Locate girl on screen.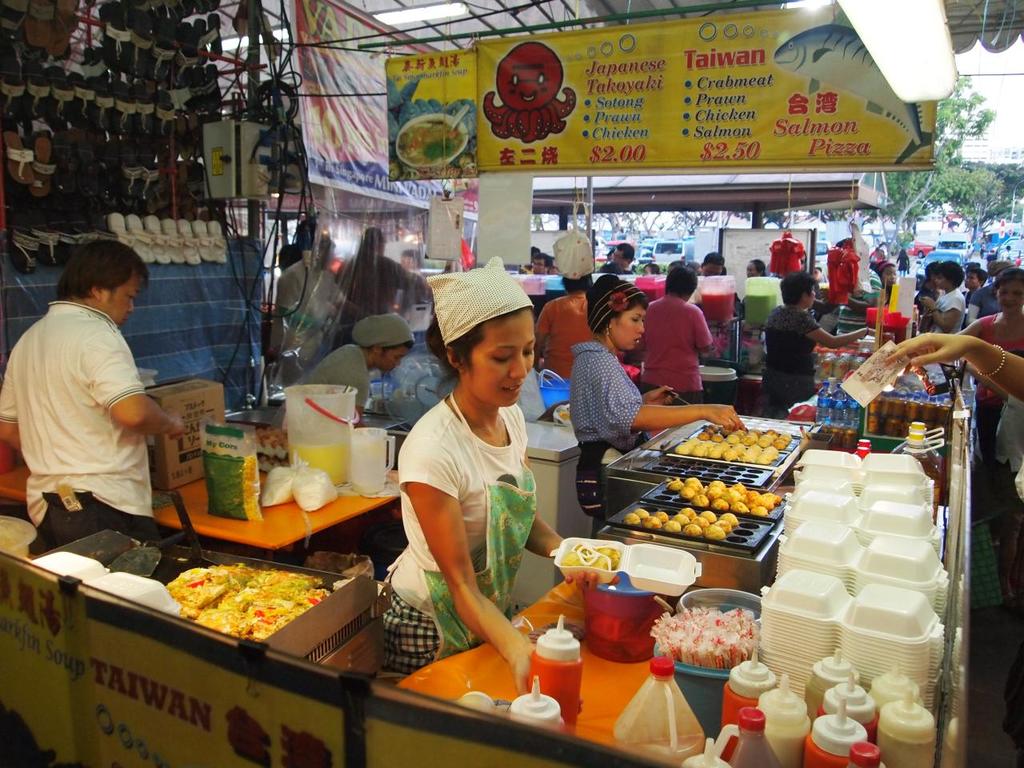
On screen at Rect(294, 310, 418, 426).
